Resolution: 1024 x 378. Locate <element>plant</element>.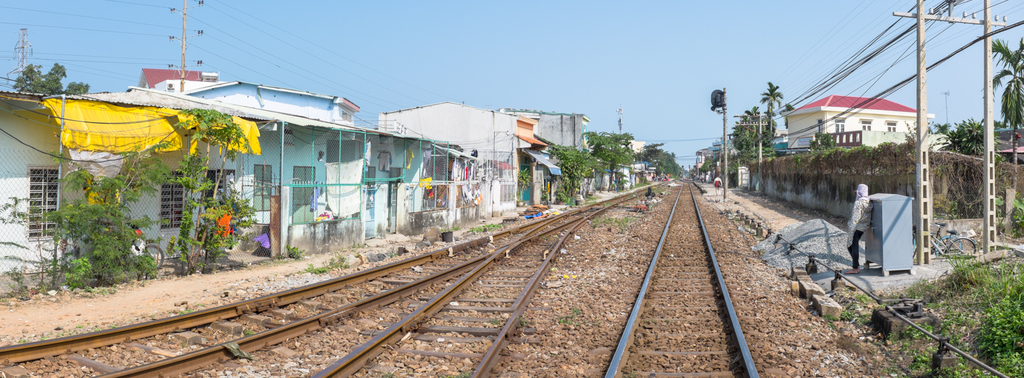
[542,303,582,329].
